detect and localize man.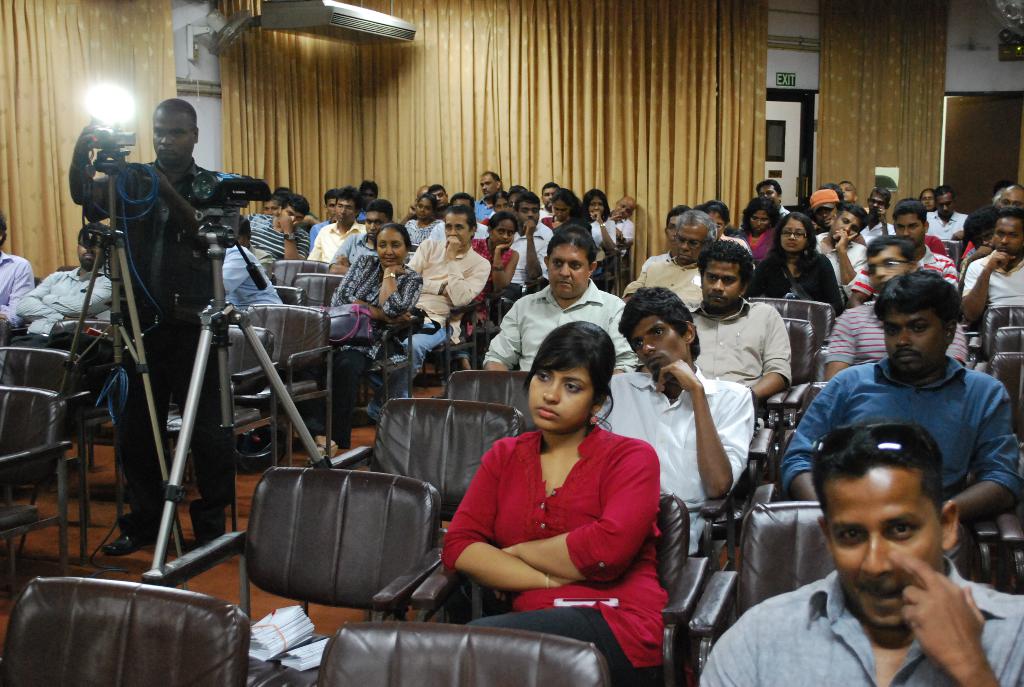
Localized at <bbox>606, 194, 636, 270</bbox>.
